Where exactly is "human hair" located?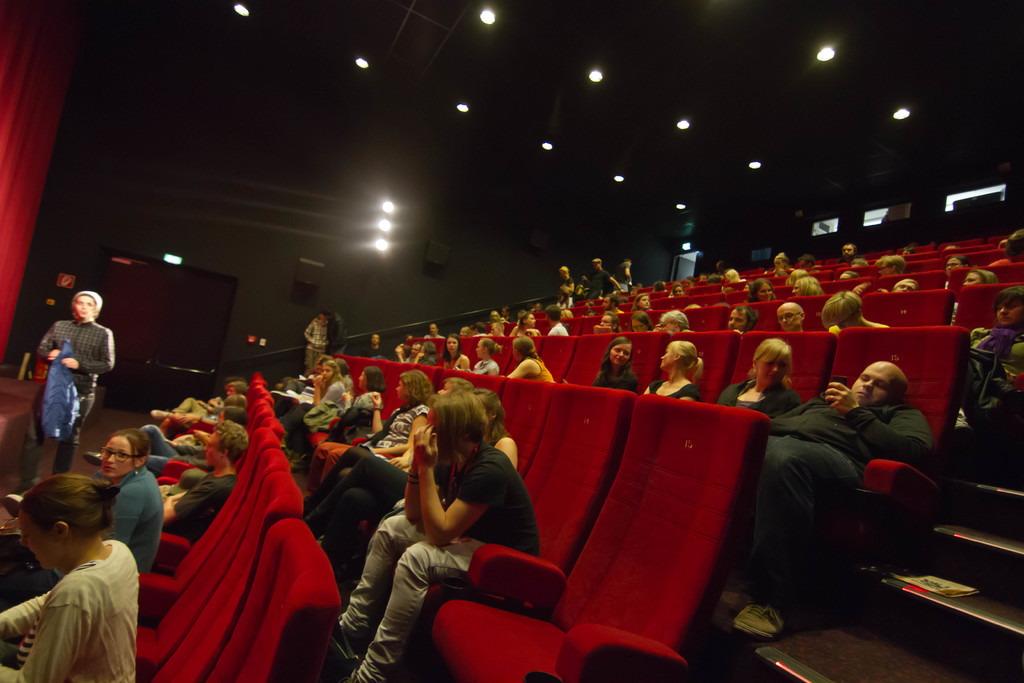
Its bounding box is [775,251,790,265].
